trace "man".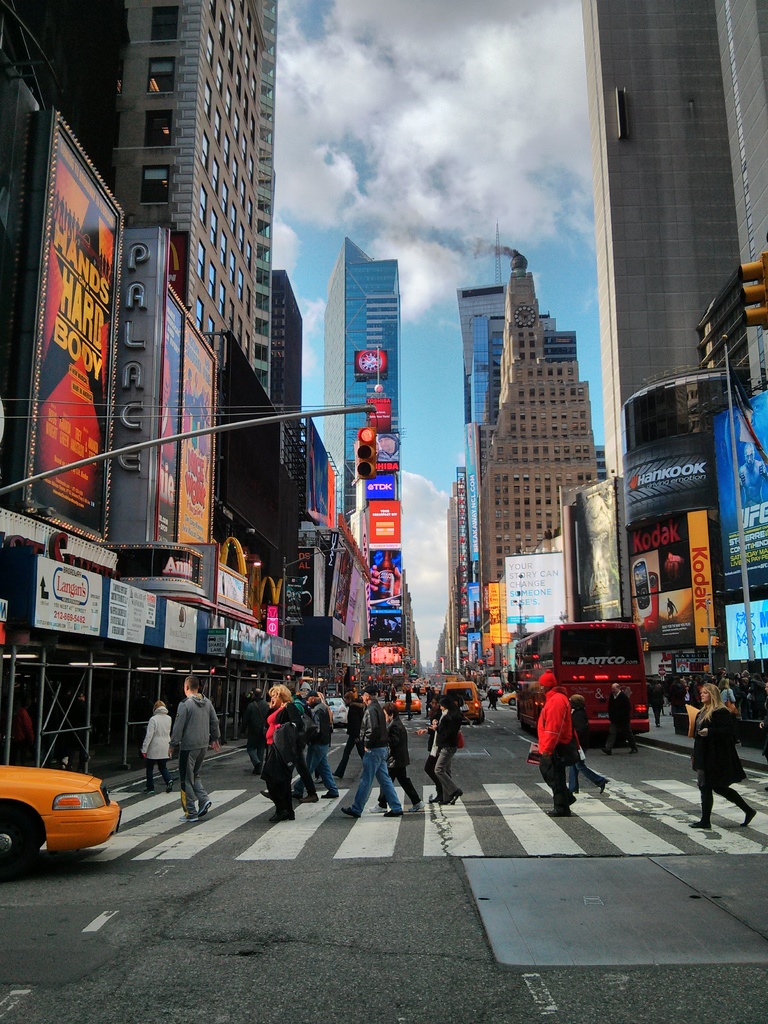
Traced to 531, 676, 577, 816.
